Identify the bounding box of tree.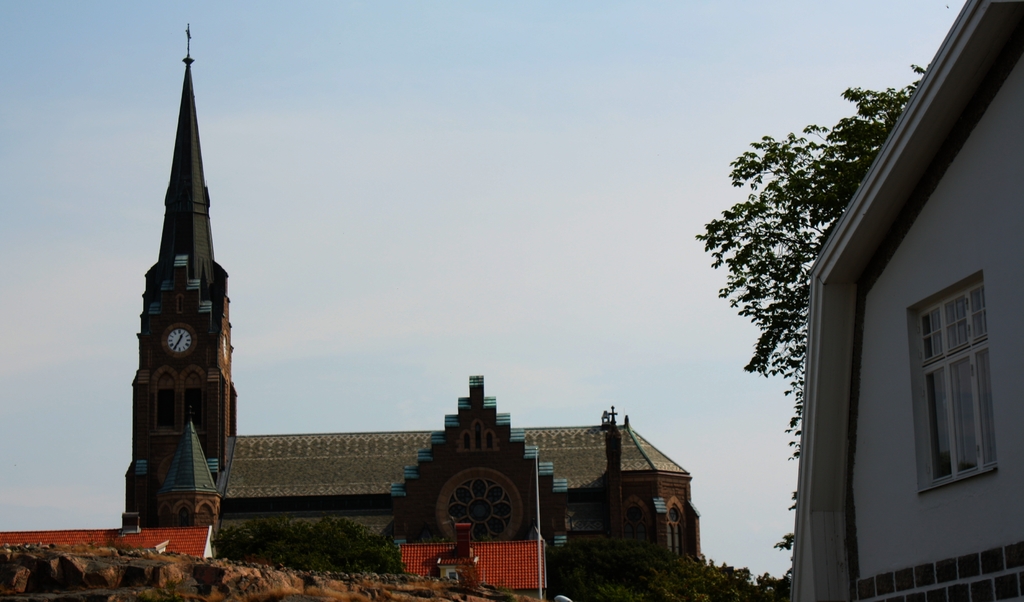
<box>702,90,828,442</box>.
